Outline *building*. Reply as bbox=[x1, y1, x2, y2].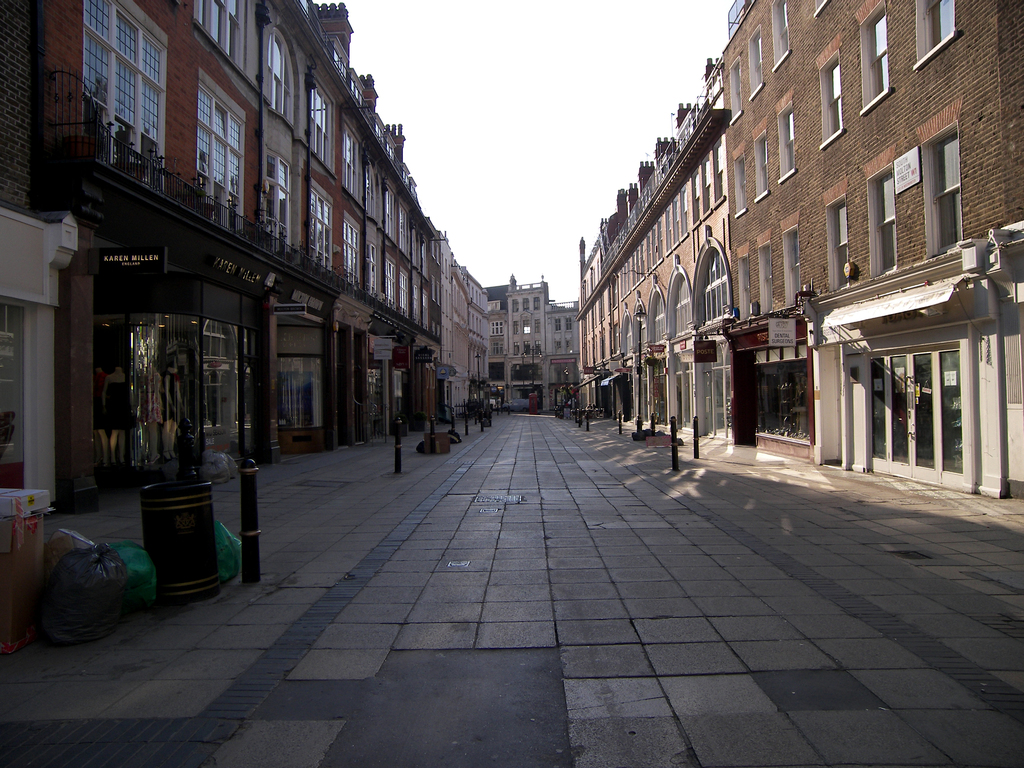
bbox=[508, 274, 548, 408].
